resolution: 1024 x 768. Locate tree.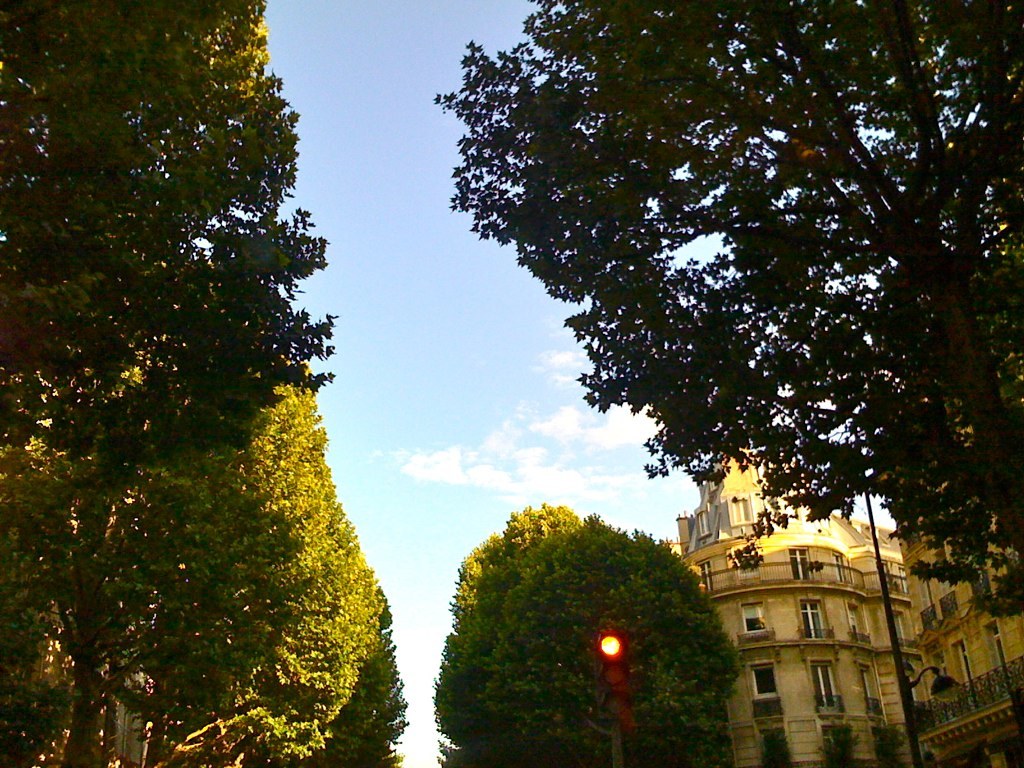
(x1=0, y1=0, x2=405, y2=767).
